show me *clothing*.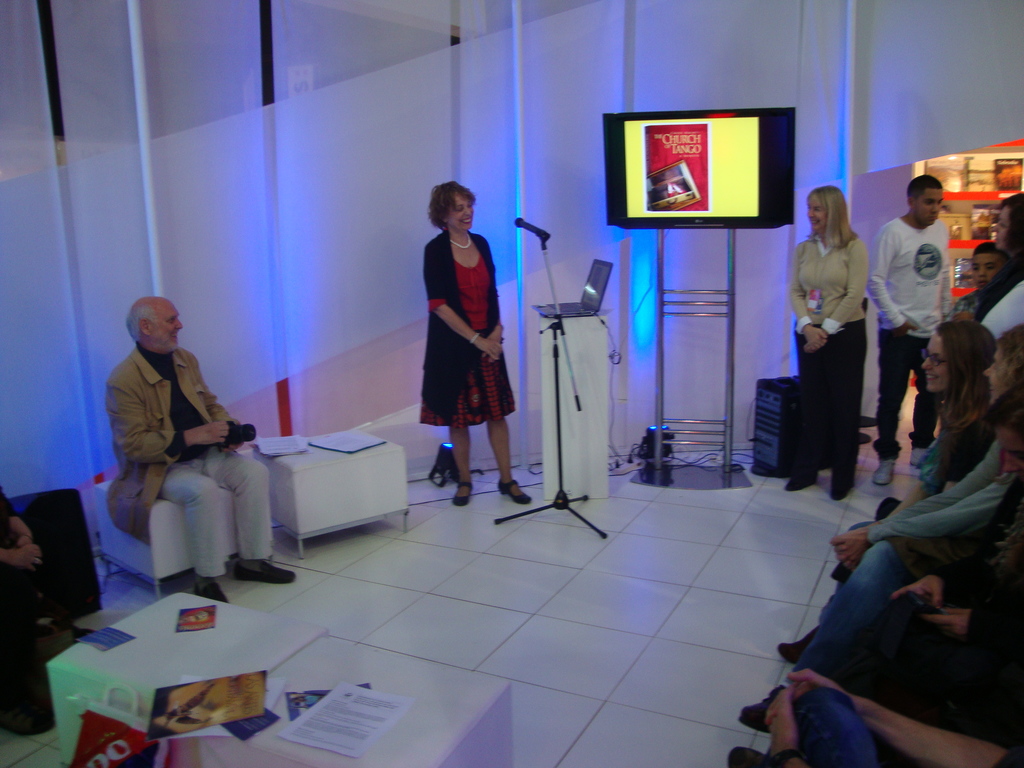
*clothing* is here: [787,225,877,490].
